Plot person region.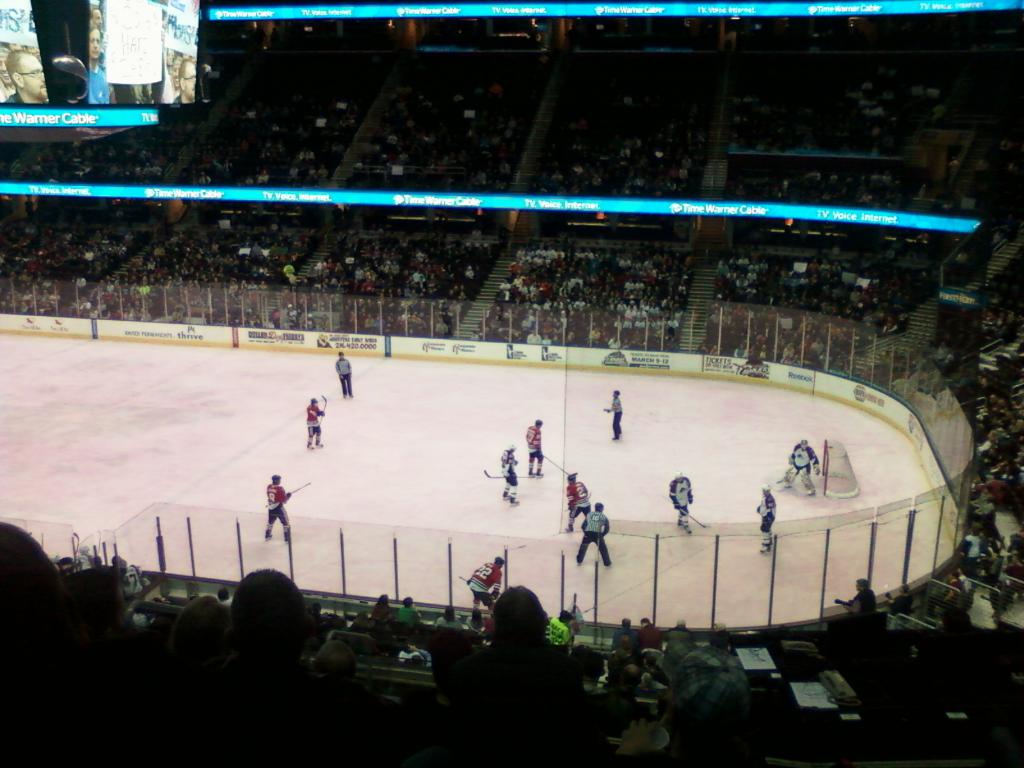
Plotted at 600,386,634,440.
